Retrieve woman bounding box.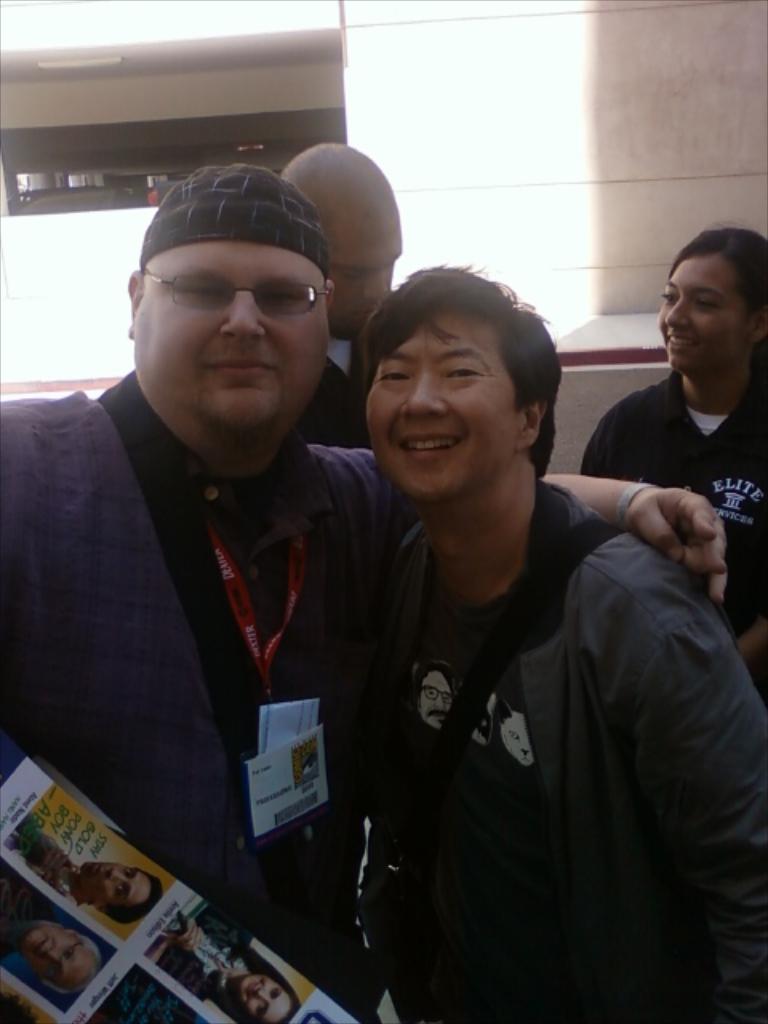
Bounding box: {"x1": 146, "y1": 904, "x2": 306, "y2": 1022}.
